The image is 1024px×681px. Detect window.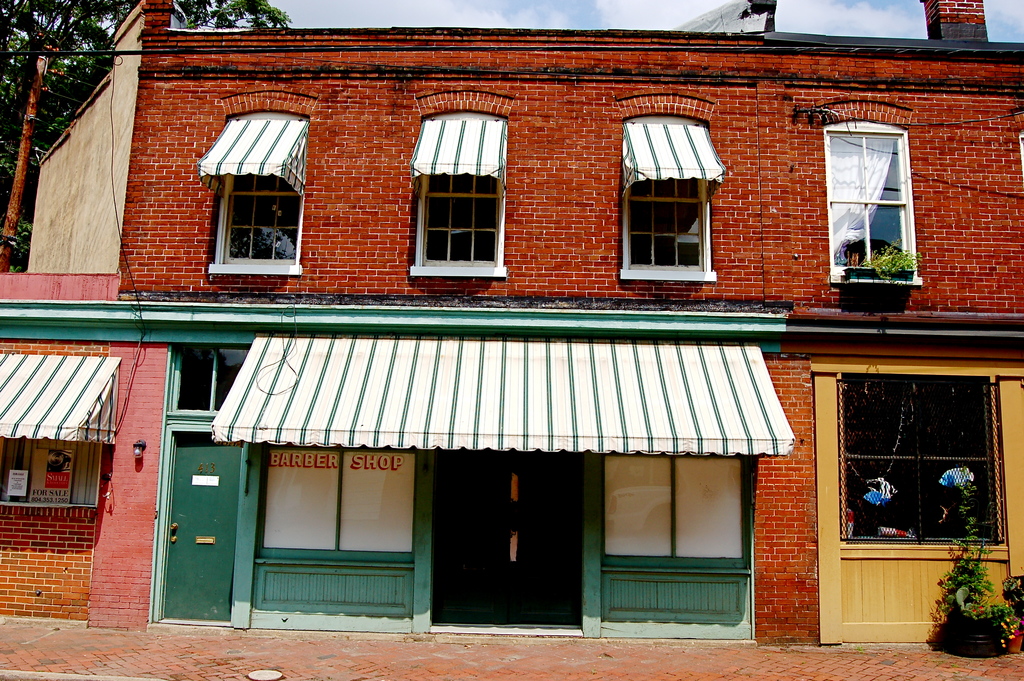
Detection: region(832, 101, 924, 297).
